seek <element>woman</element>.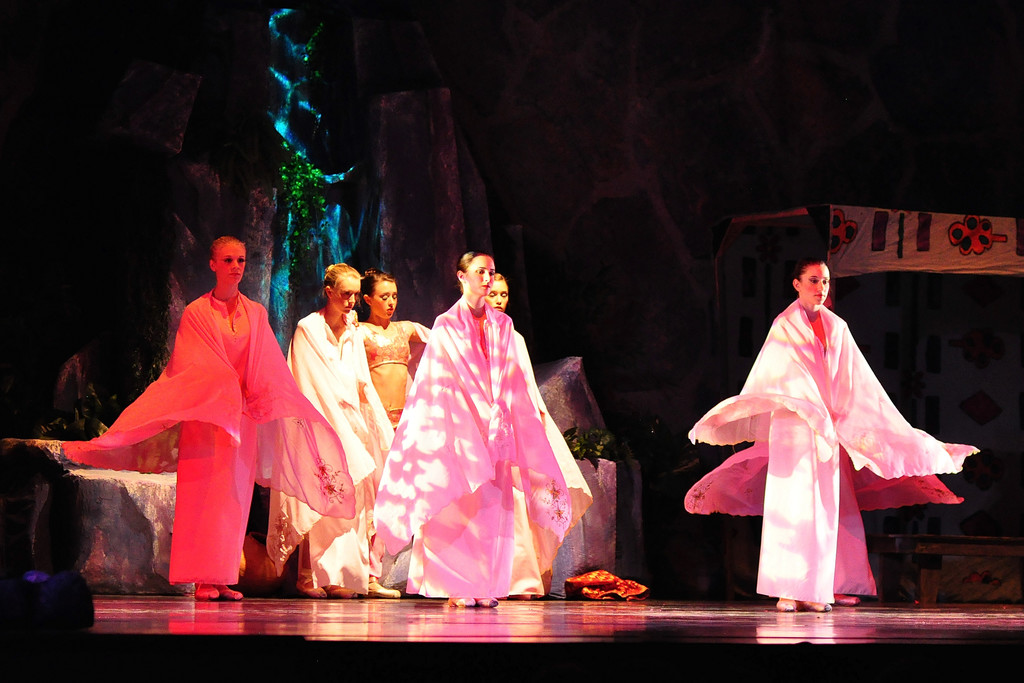
x1=353, y1=266, x2=431, y2=598.
